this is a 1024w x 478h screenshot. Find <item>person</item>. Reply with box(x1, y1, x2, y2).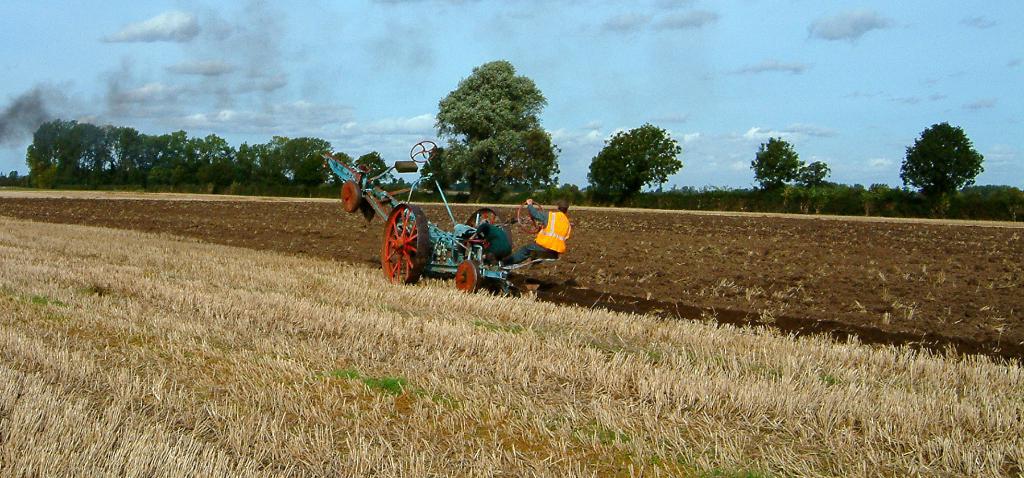
box(499, 194, 573, 266).
